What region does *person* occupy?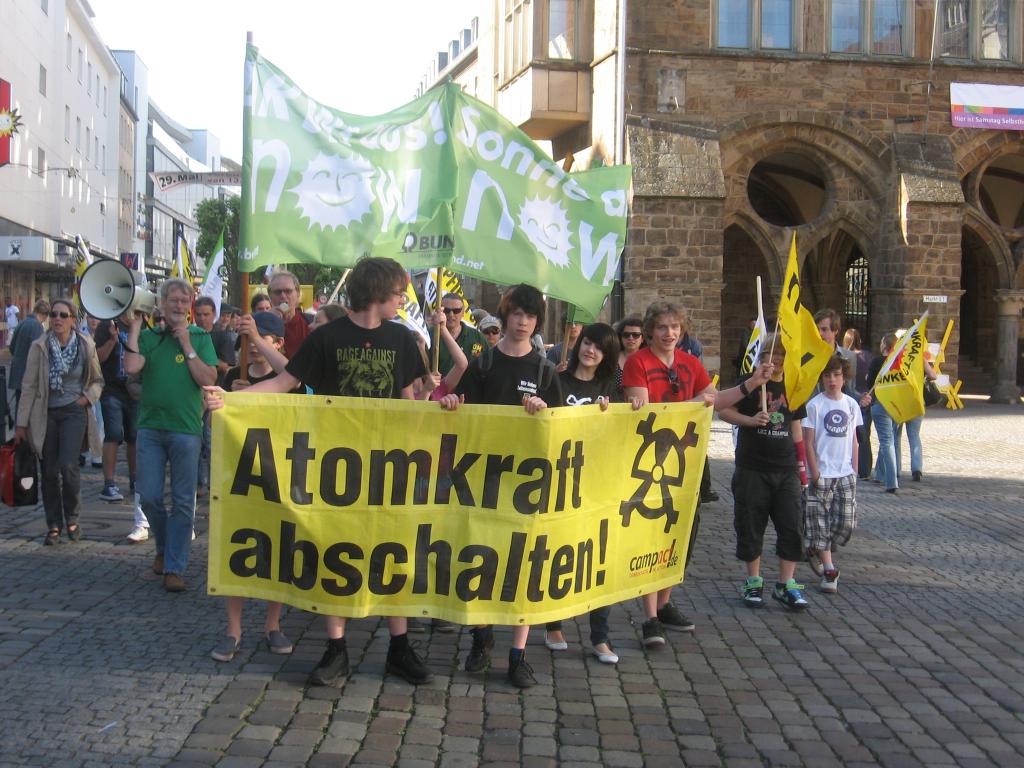
select_region(89, 309, 131, 504).
